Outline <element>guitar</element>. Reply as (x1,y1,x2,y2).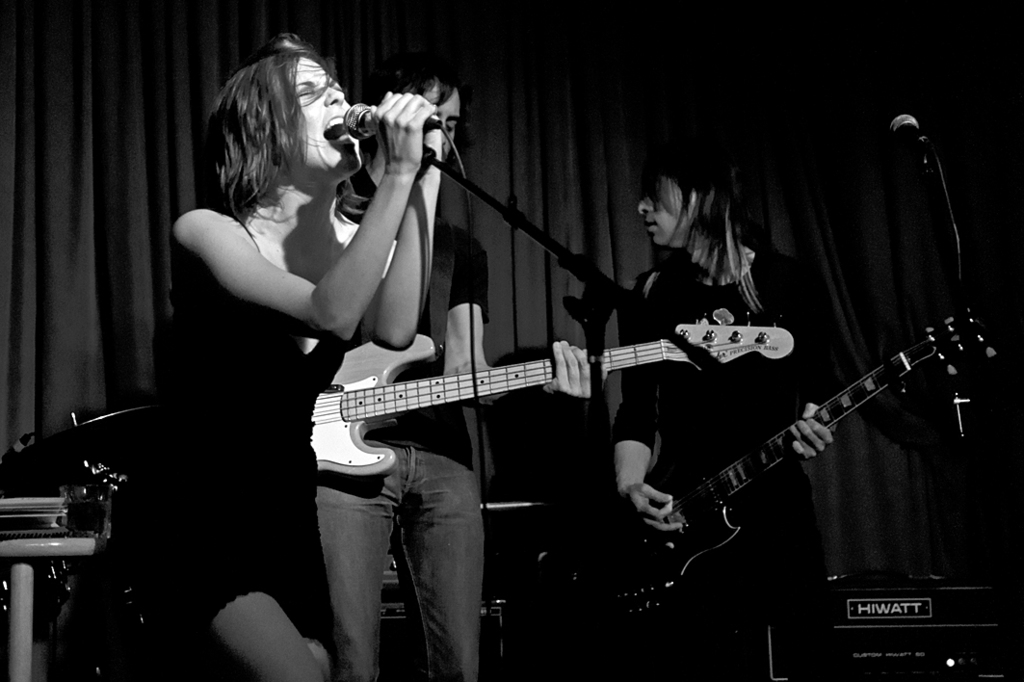
(234,288,712,494).
